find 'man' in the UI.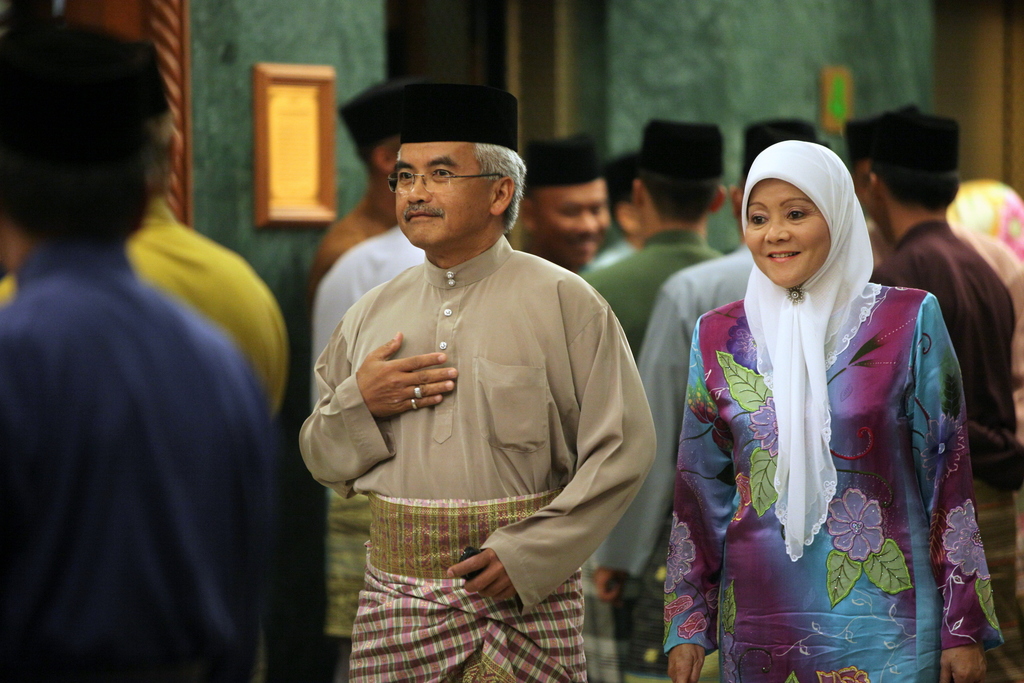
UI element at l=519, t=135, r=611, b=265.
